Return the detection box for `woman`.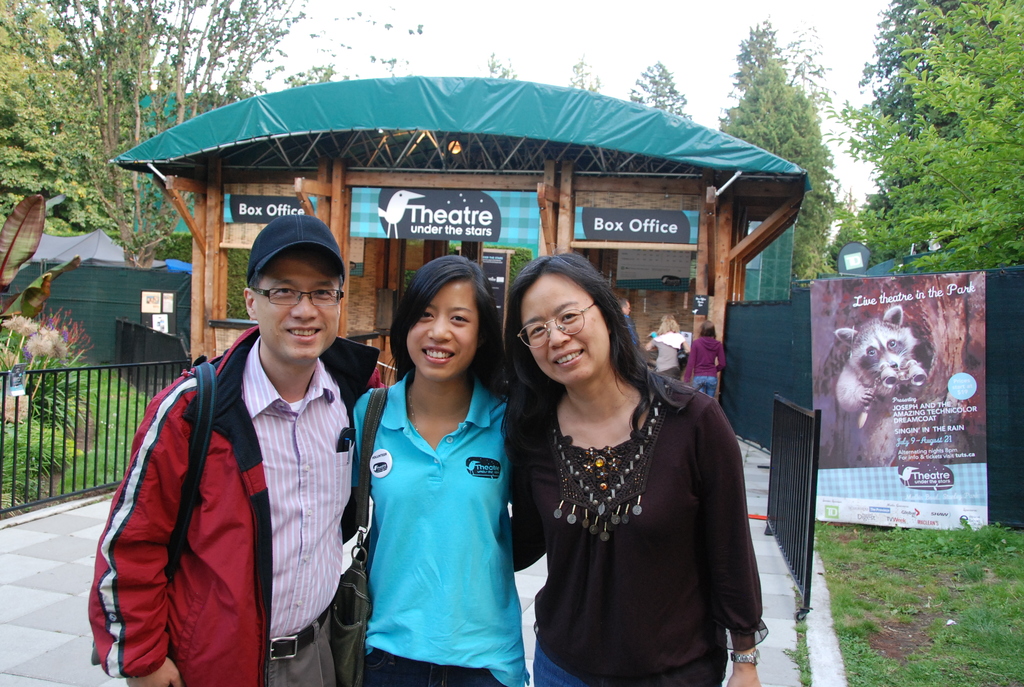
(x1=614, y1=296, x2=644, y2=354).
